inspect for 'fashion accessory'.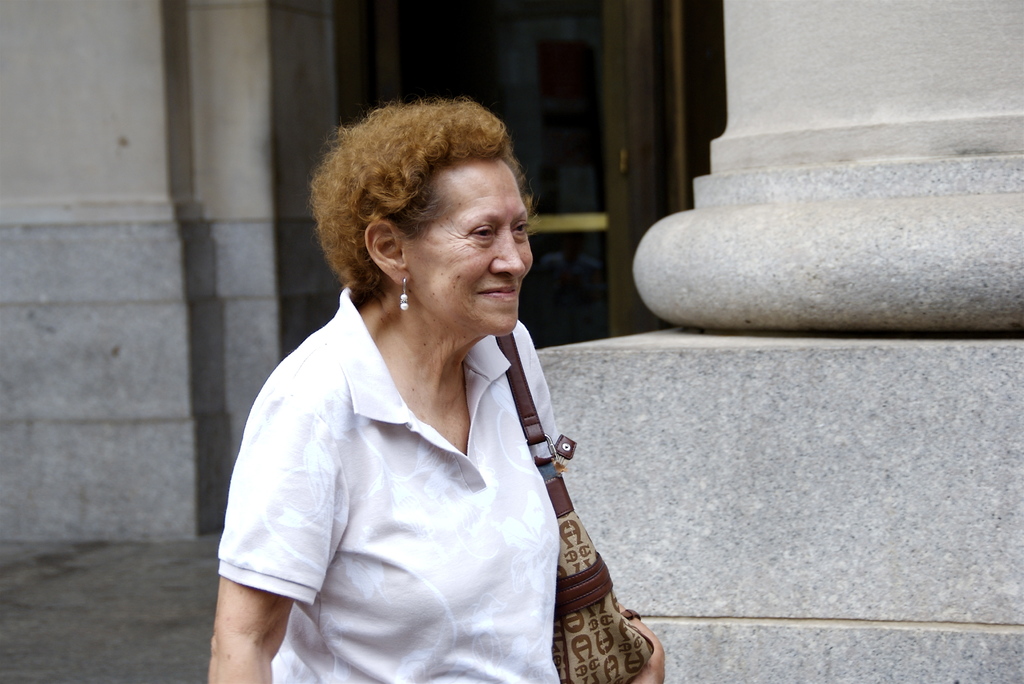
Inspection: 496/331/652/683.
